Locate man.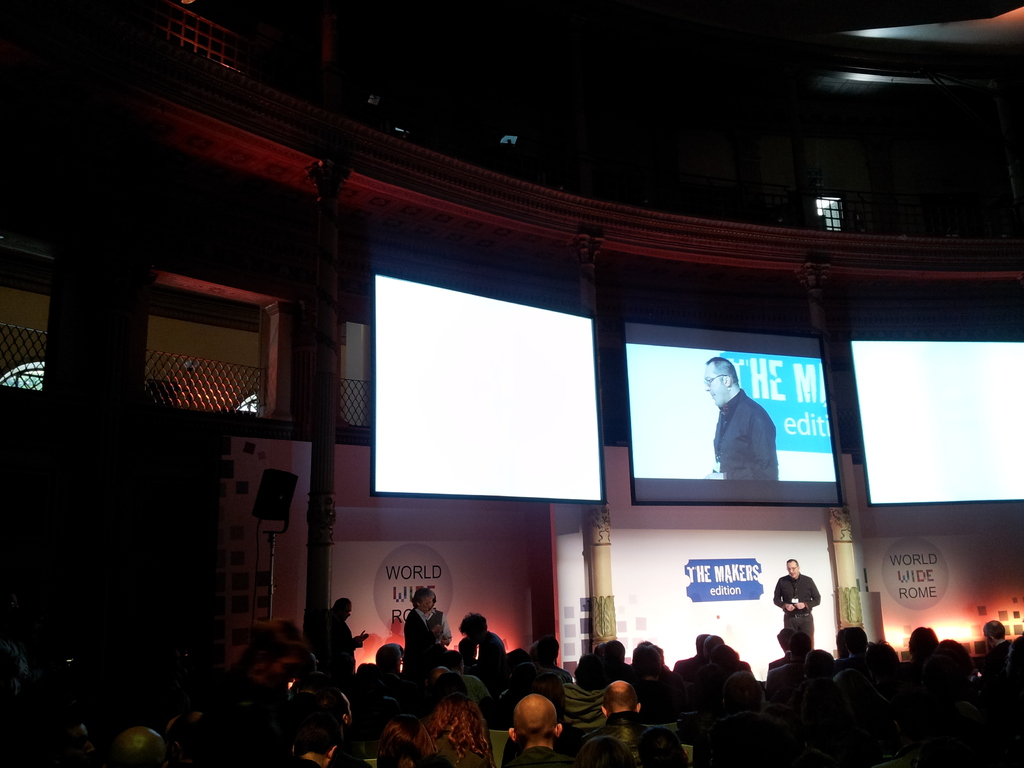
Bounding box: select_region(673, 632, 712, 673).
